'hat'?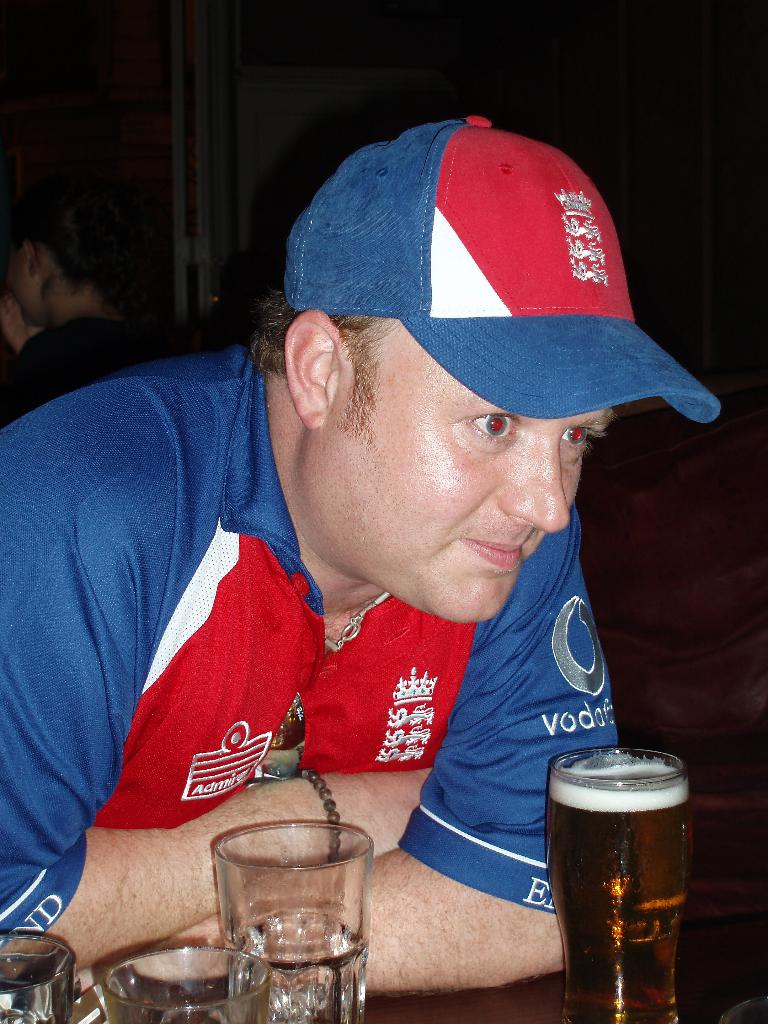
289 109 725 430
